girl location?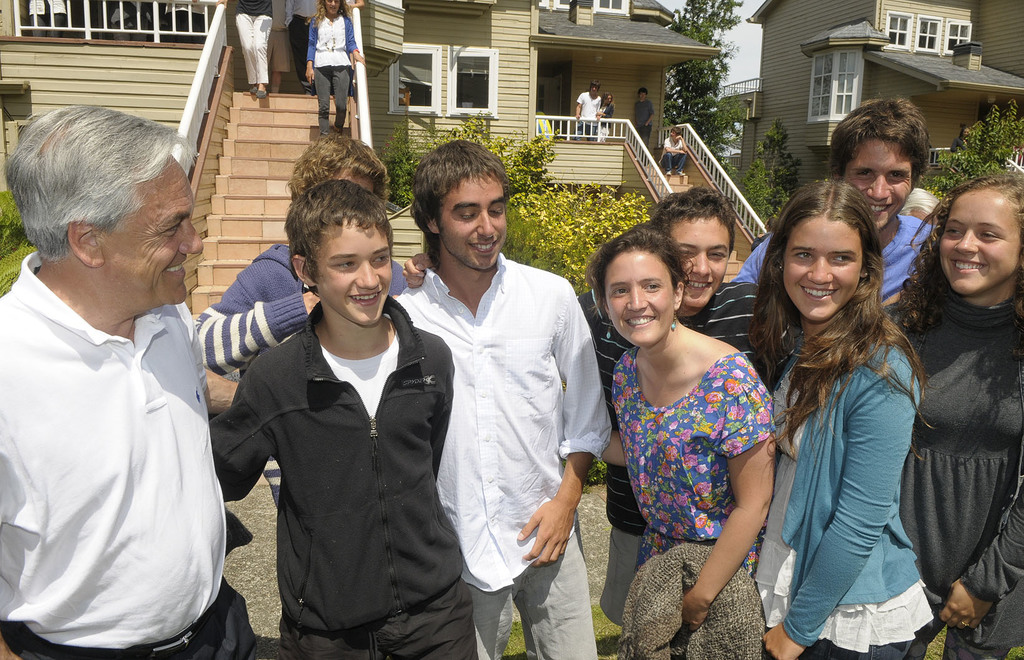
<bbox>303, 0, 365, 136</bbox>
